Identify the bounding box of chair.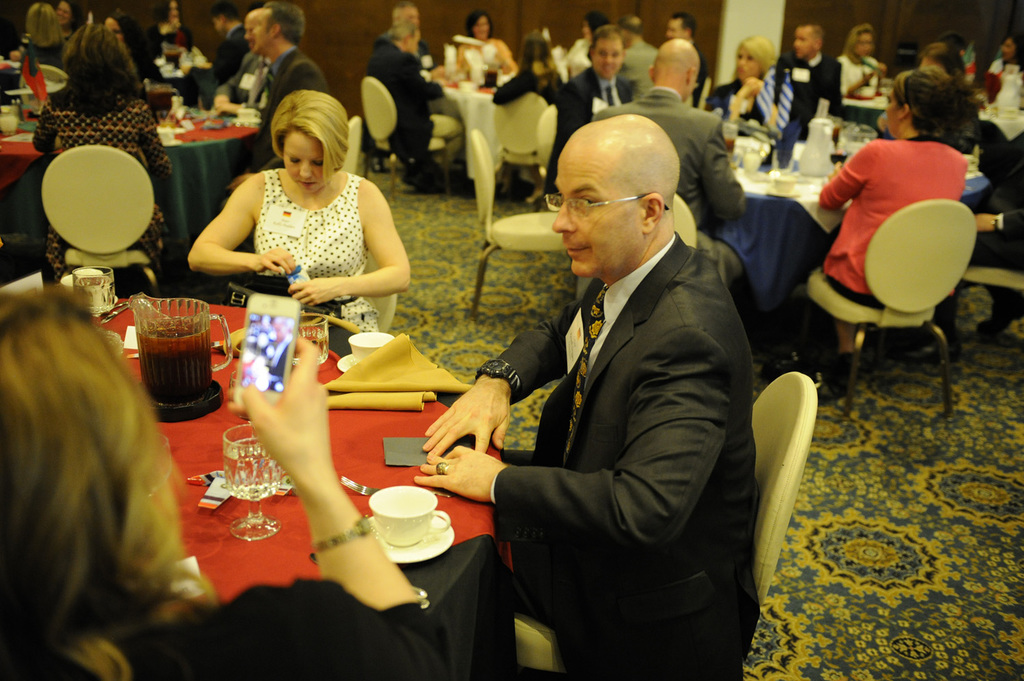
rect(808, 156, 973, 379).
